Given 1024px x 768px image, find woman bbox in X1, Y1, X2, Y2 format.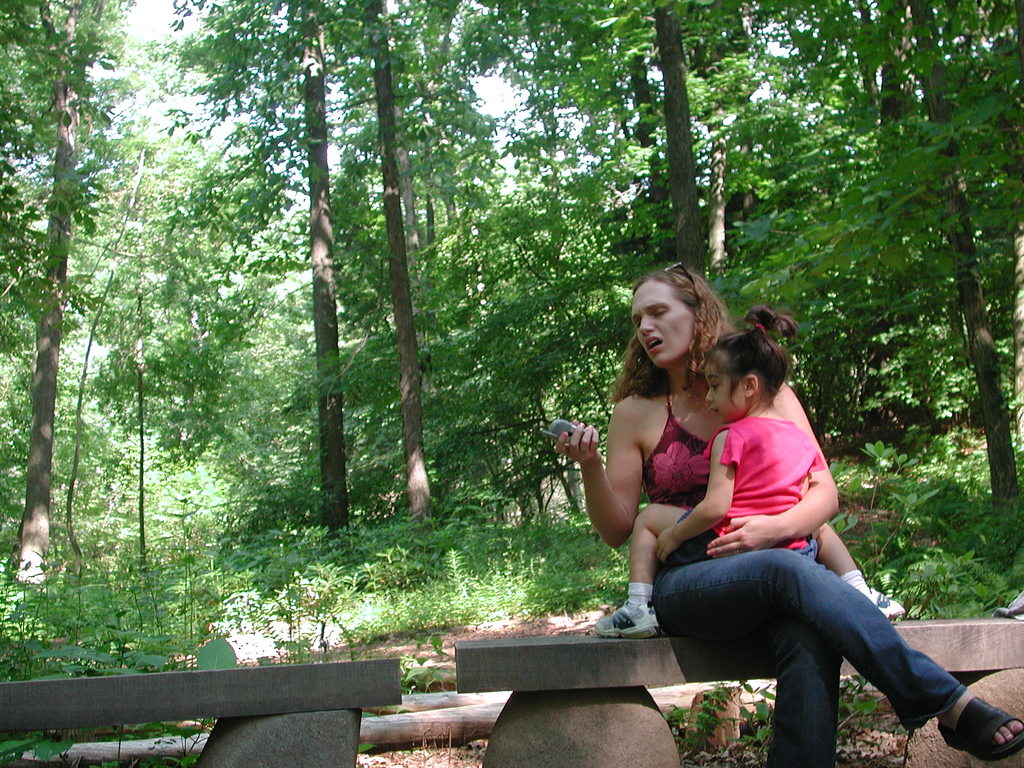
553, 264, 1023, 767.
